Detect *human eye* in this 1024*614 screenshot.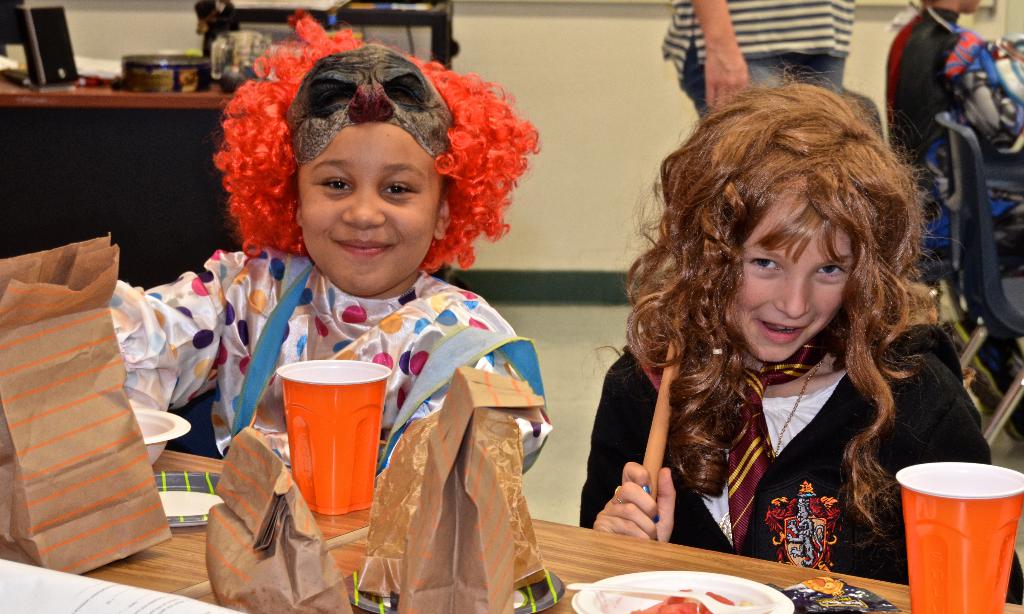
Detection: bbox(311, 175, 354, 191).
